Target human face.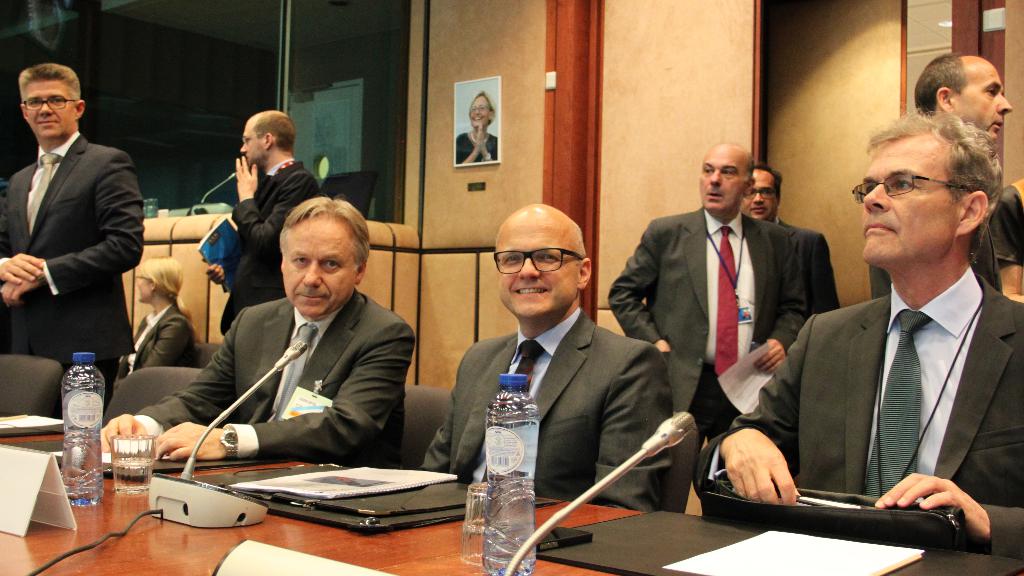
Target region: <region>957, 63, 1015, 144</region>.
